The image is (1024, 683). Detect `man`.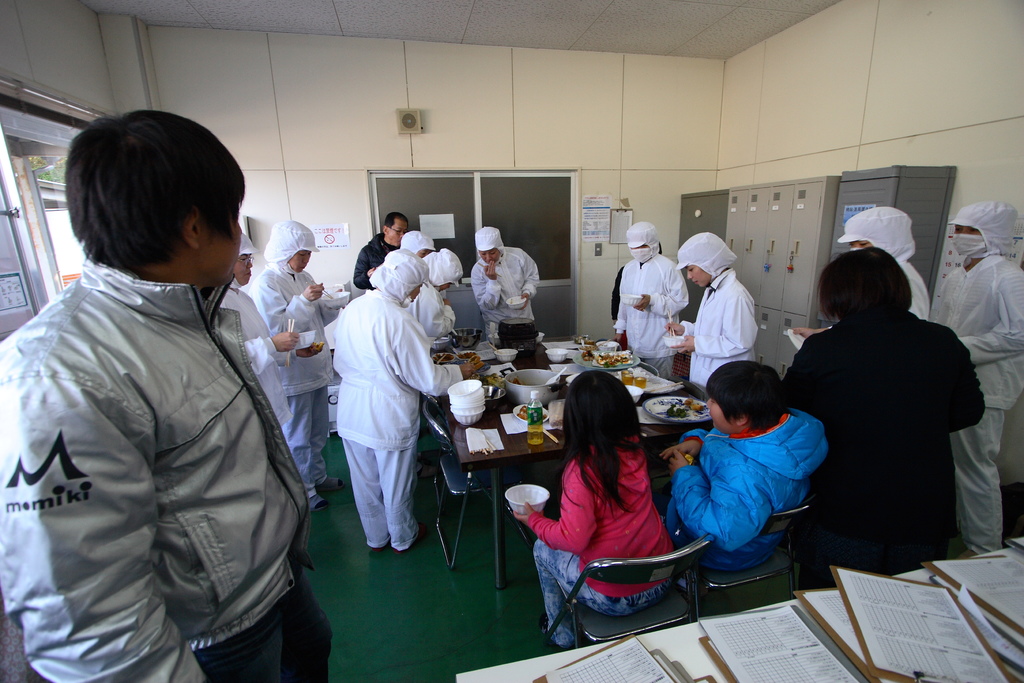
Detection: left=352, top=210, right=413, bottom=292.
